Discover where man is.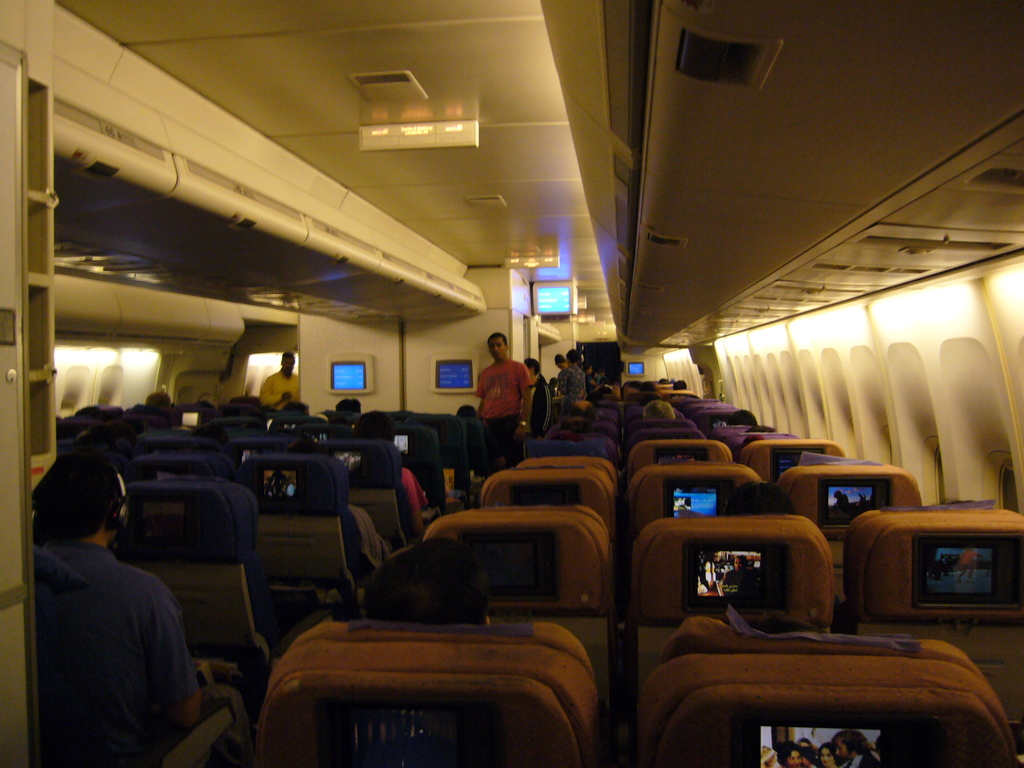
Discovered at detection(473, 335, 531, 476).
